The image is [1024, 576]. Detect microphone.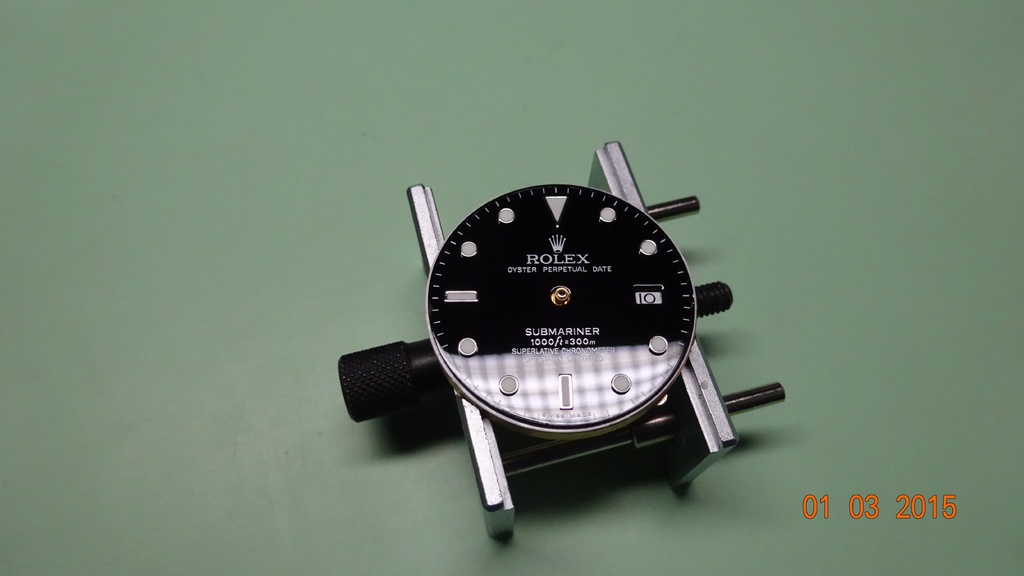
Detection: 324/275/742/435.
